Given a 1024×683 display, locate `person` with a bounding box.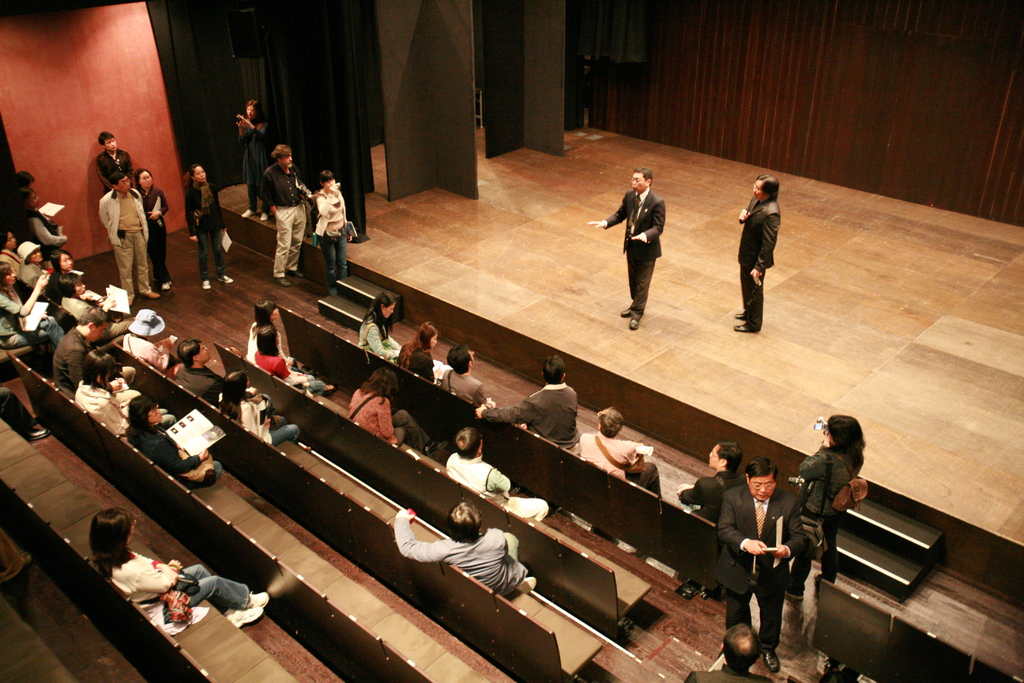
Located: {"x1": 261, "y1": 143, "x2": 307, "y2": 286}.
